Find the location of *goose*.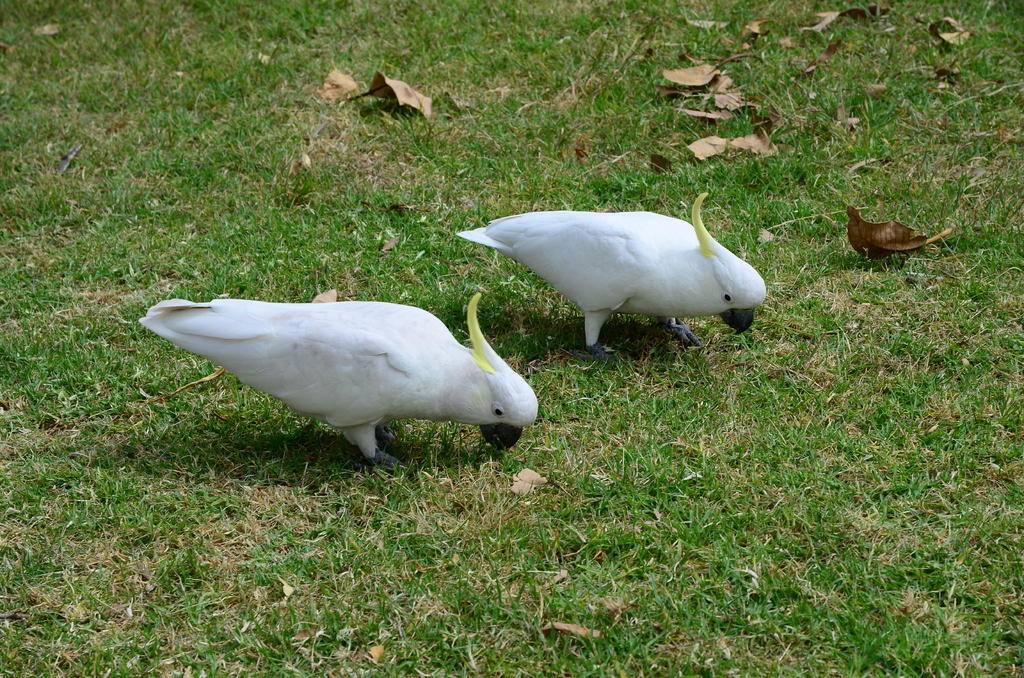
Location: bbox=(139, 294, 540, 464).
